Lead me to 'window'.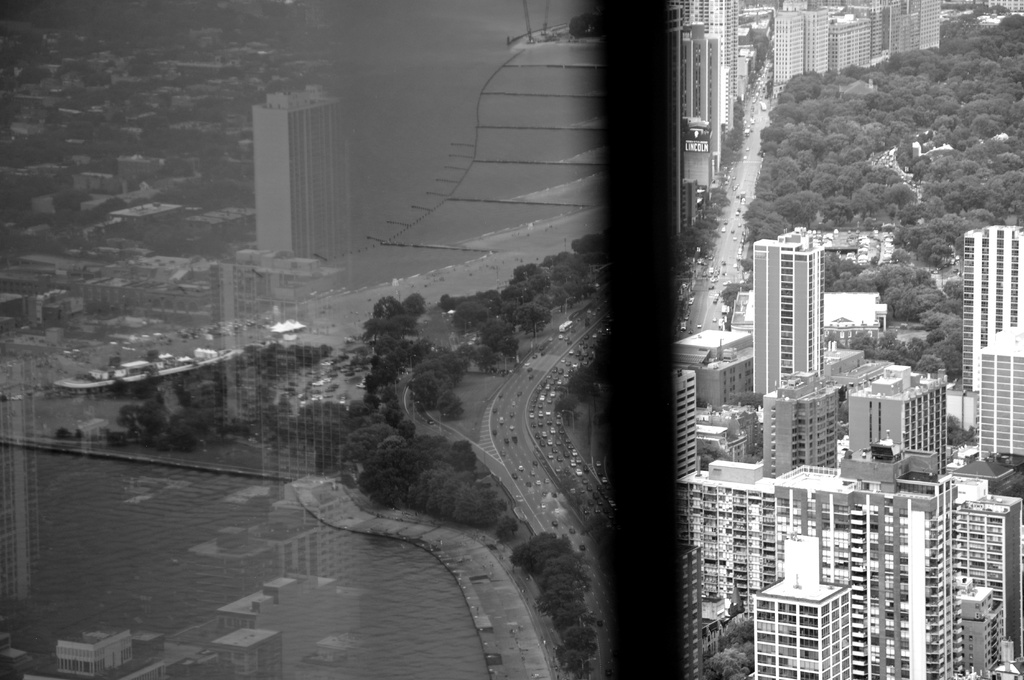
Lead to box=[796, 604, 818, 620].
